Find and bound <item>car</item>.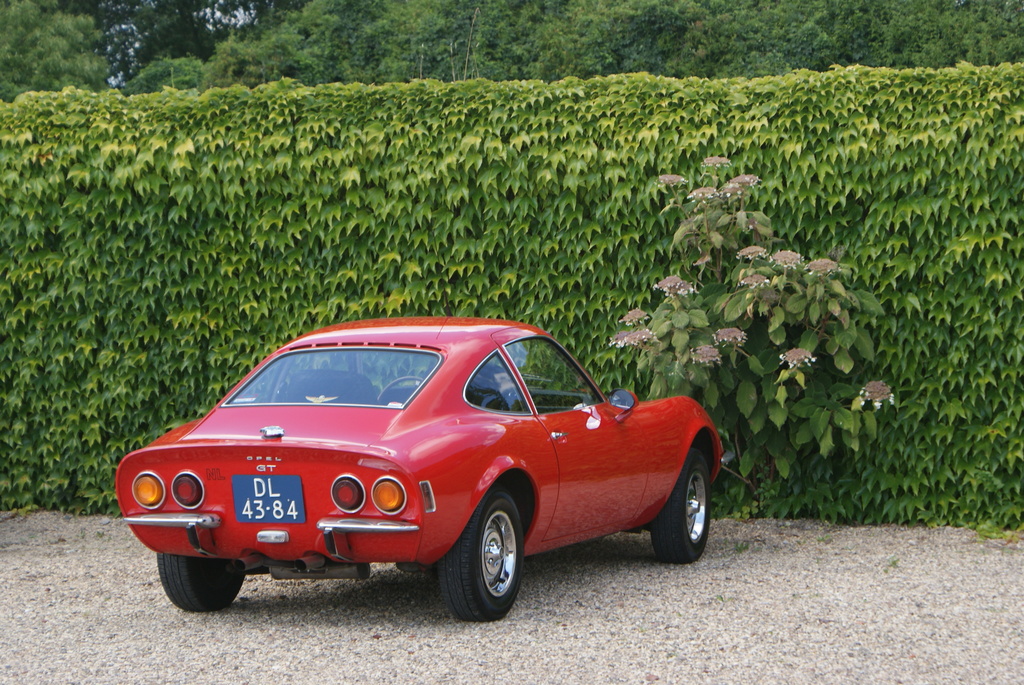
Bound: x1=115, y1=315, x2=730, y2=618.
